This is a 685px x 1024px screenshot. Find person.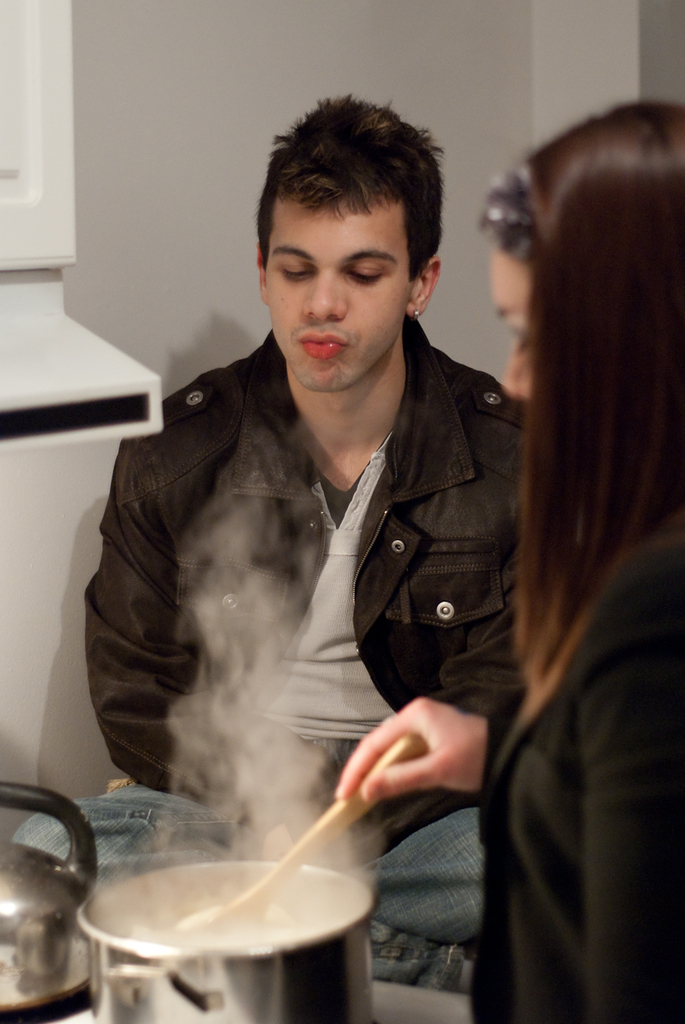
Bounding box: pyautogui.locateOnScreen(326, 101, 684, 1023).
